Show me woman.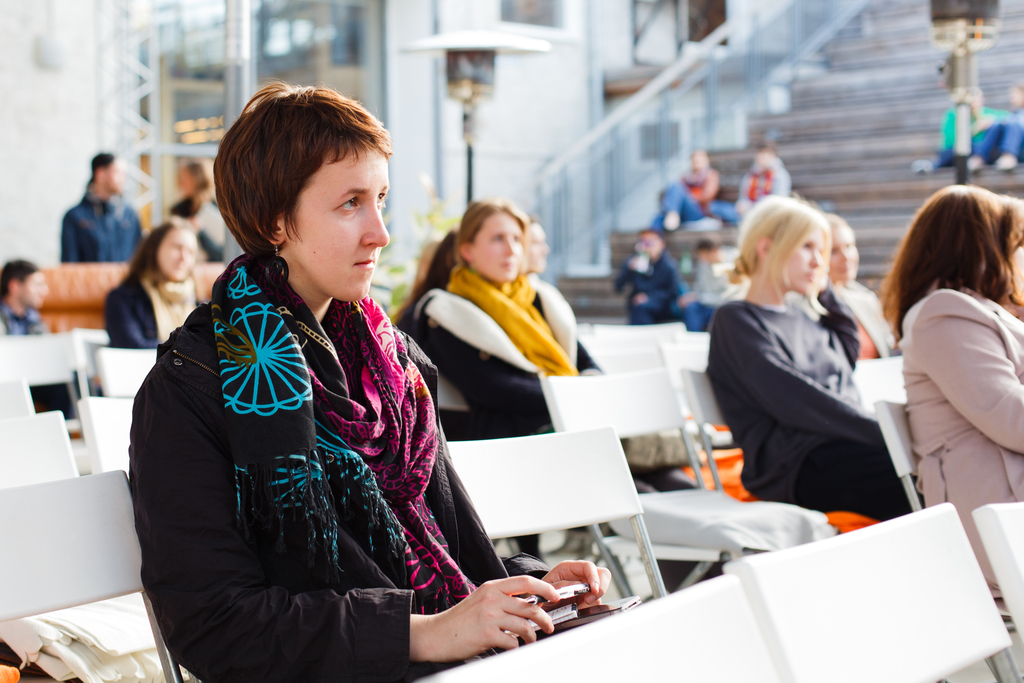
woman is here: bbox=(393, 227, 463, 333).
